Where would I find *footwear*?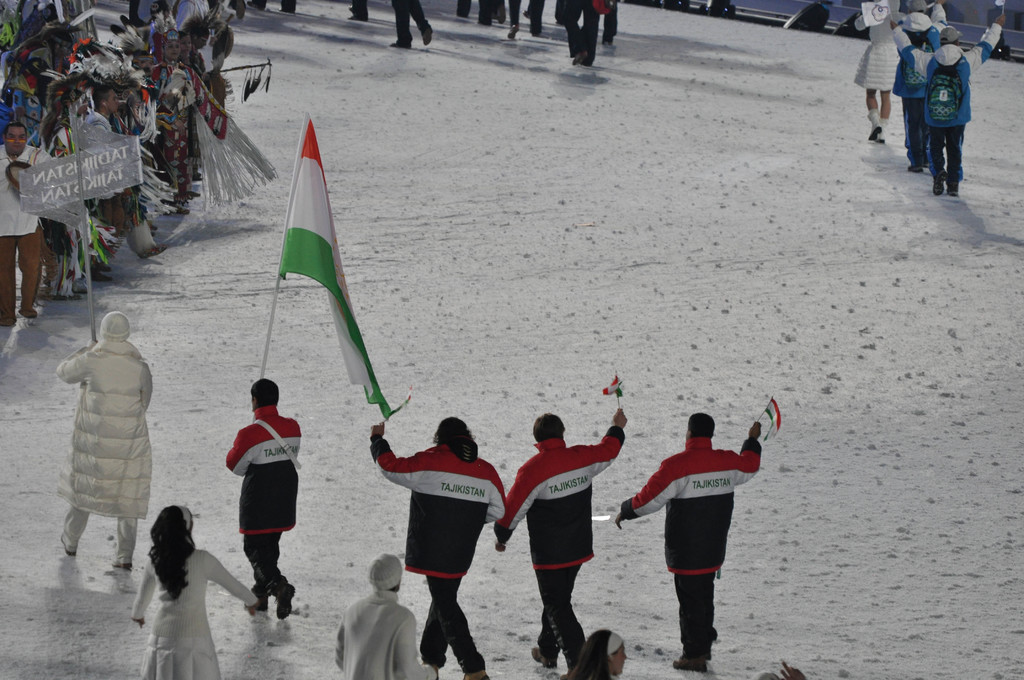
At 50, 291, 84, 302.
